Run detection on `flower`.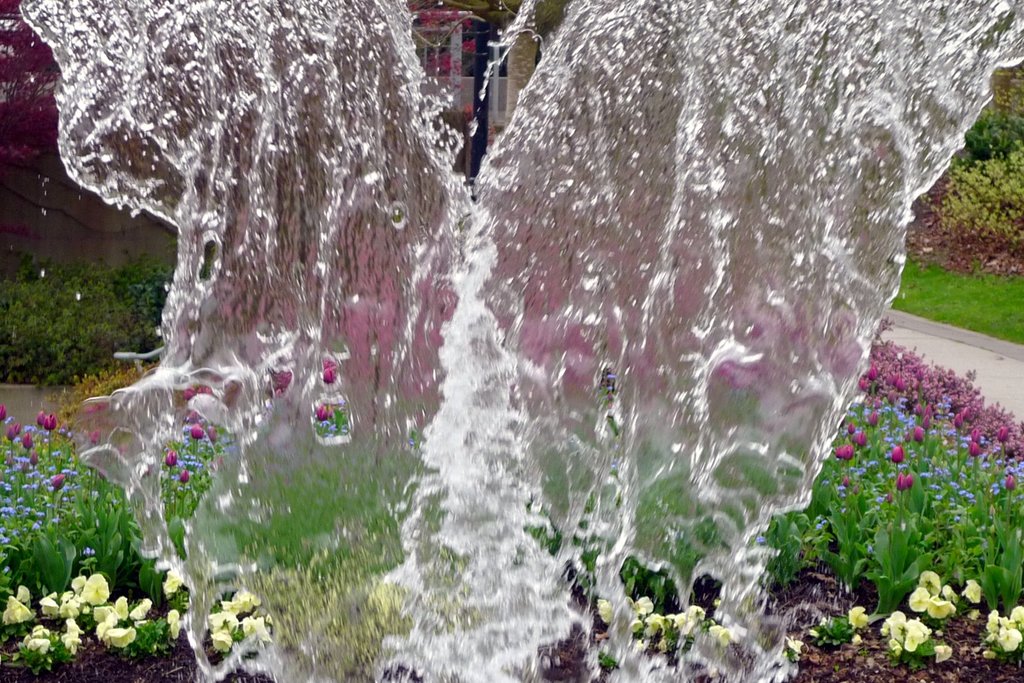
Result: 858:381:867:389.
